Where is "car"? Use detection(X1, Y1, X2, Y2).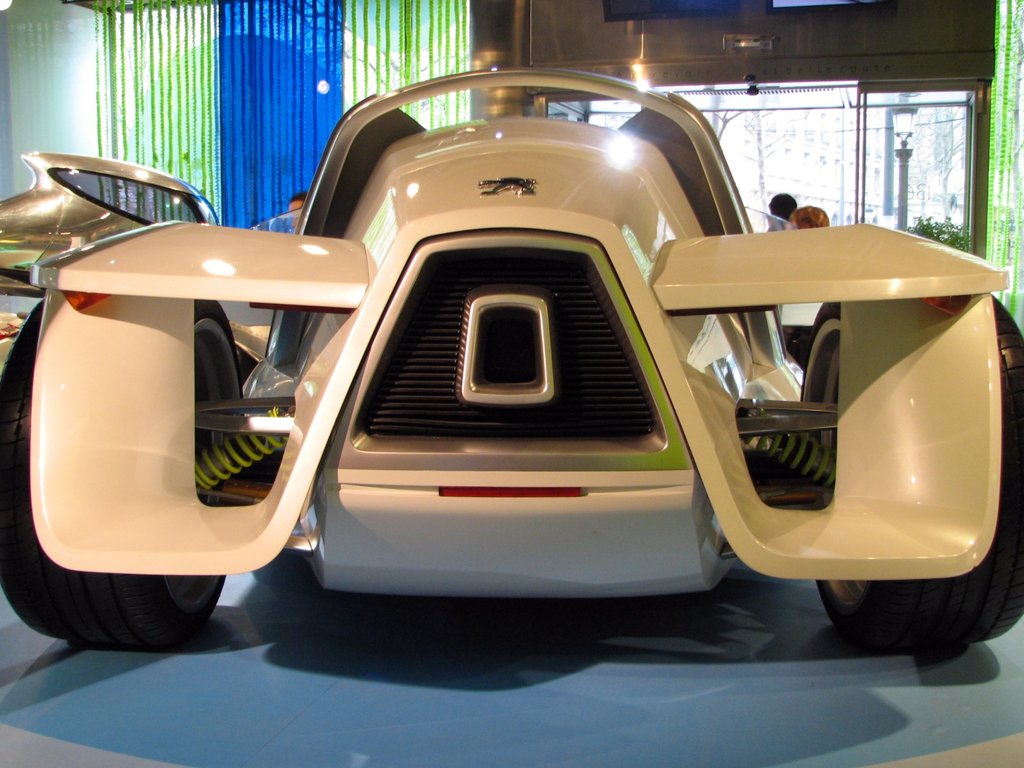
detection(0, 65, 1023, 657).
